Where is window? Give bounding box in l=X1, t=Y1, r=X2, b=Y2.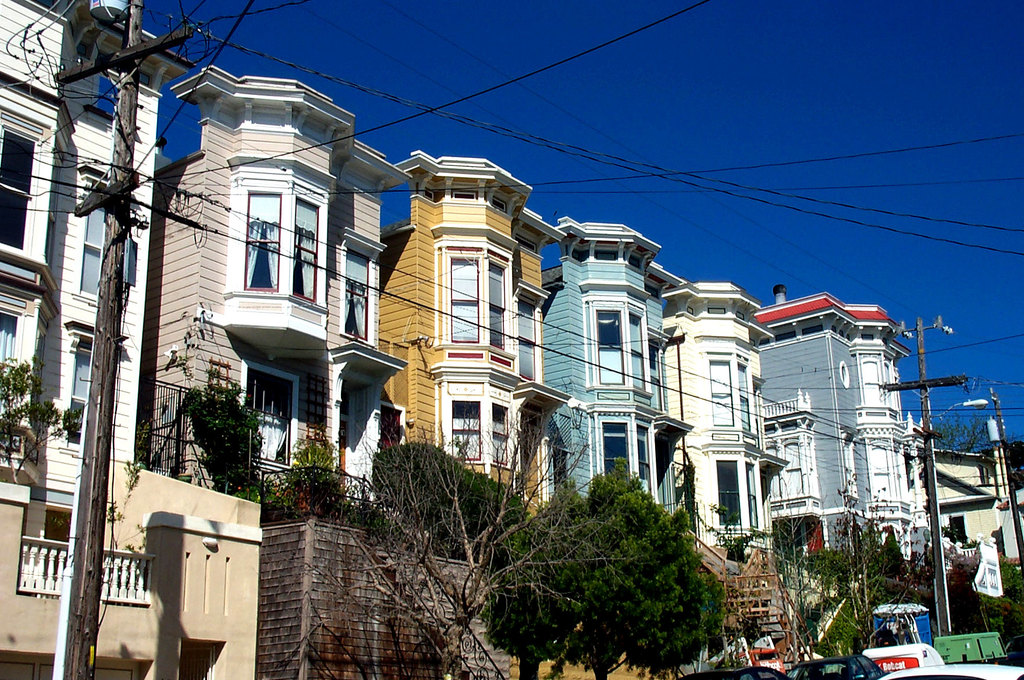
l=701, t=353, r=737, b=438.
